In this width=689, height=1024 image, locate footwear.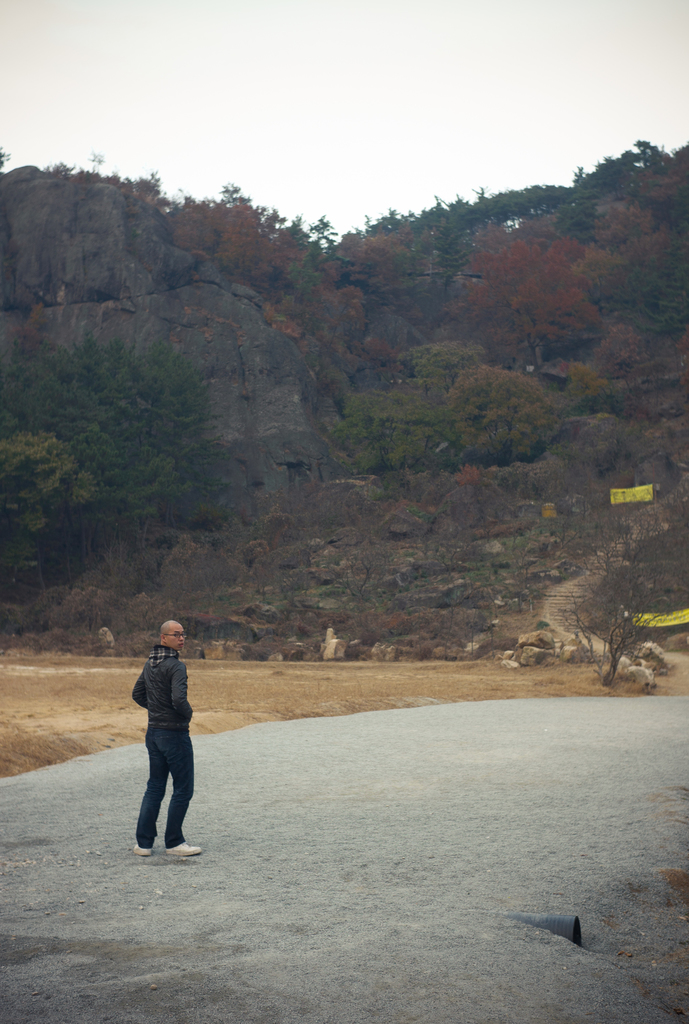
Bounding box: crop(164, 833, 207, 862).
